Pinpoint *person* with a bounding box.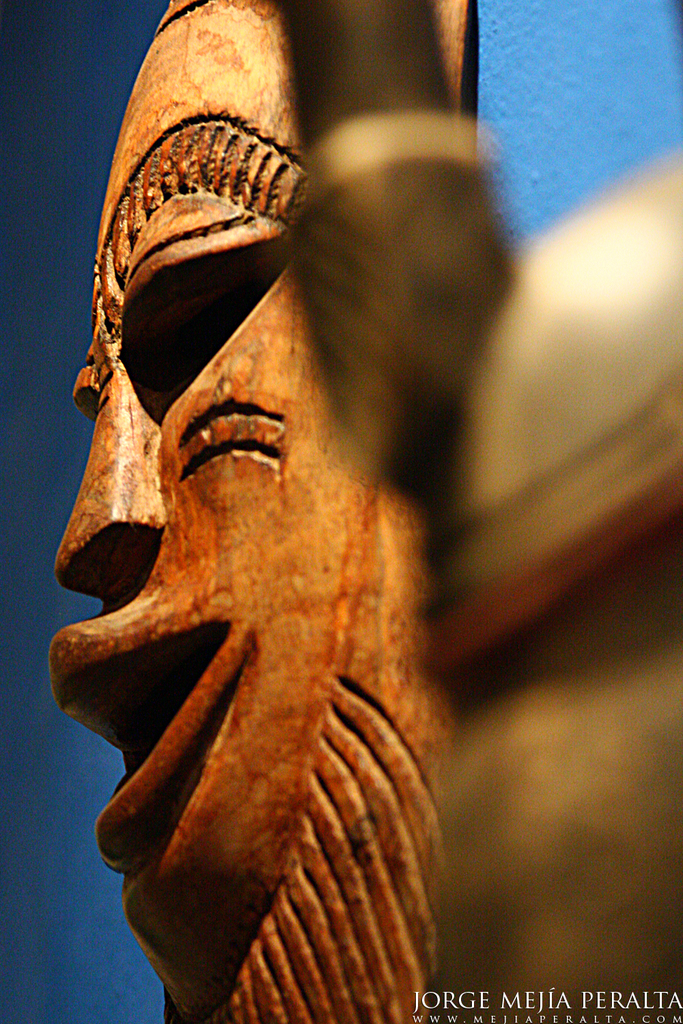
517,0,667,240.
